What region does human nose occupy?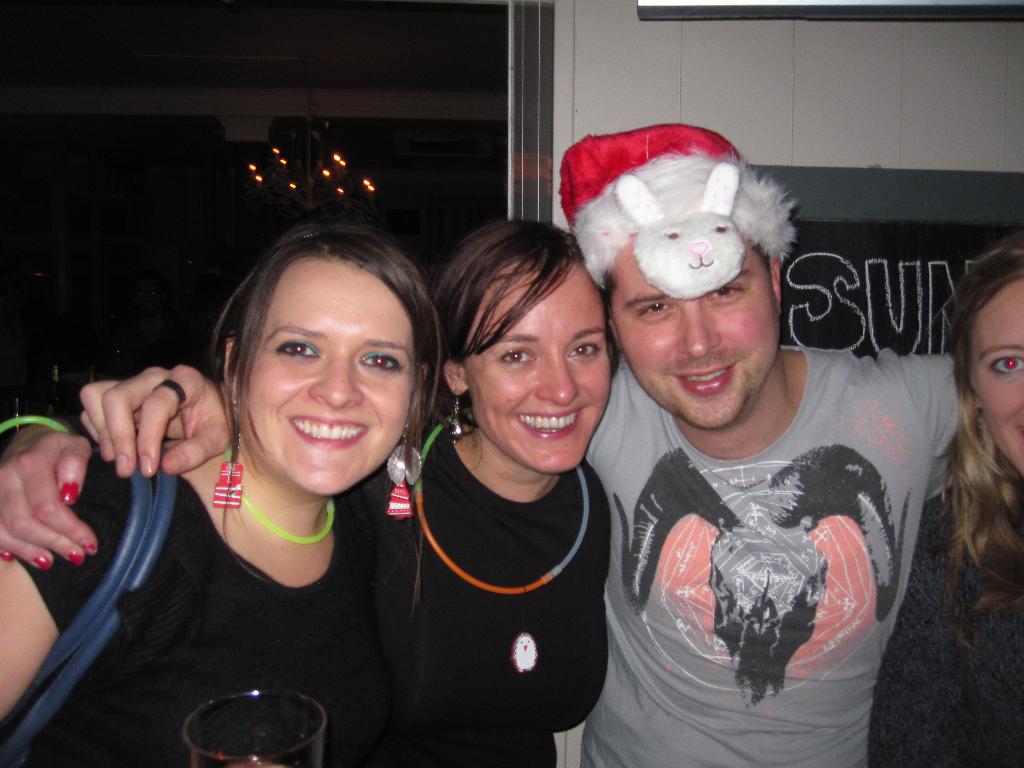
679/306/721/358.
